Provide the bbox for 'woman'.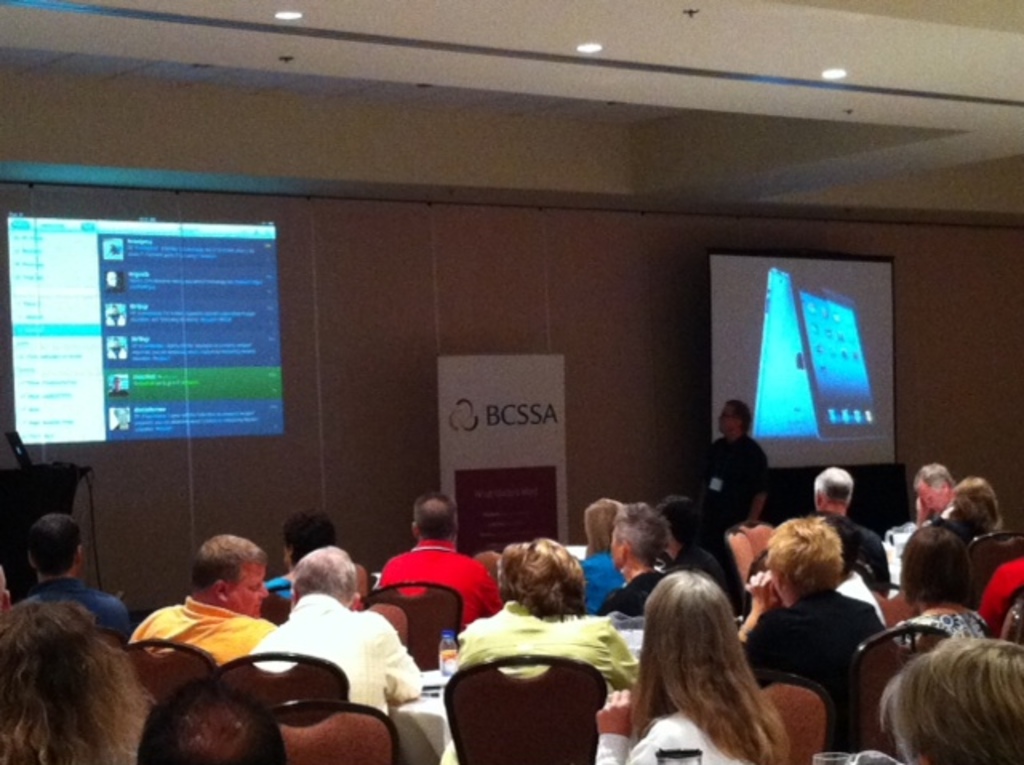
rect(907, 504, 998, 651).
